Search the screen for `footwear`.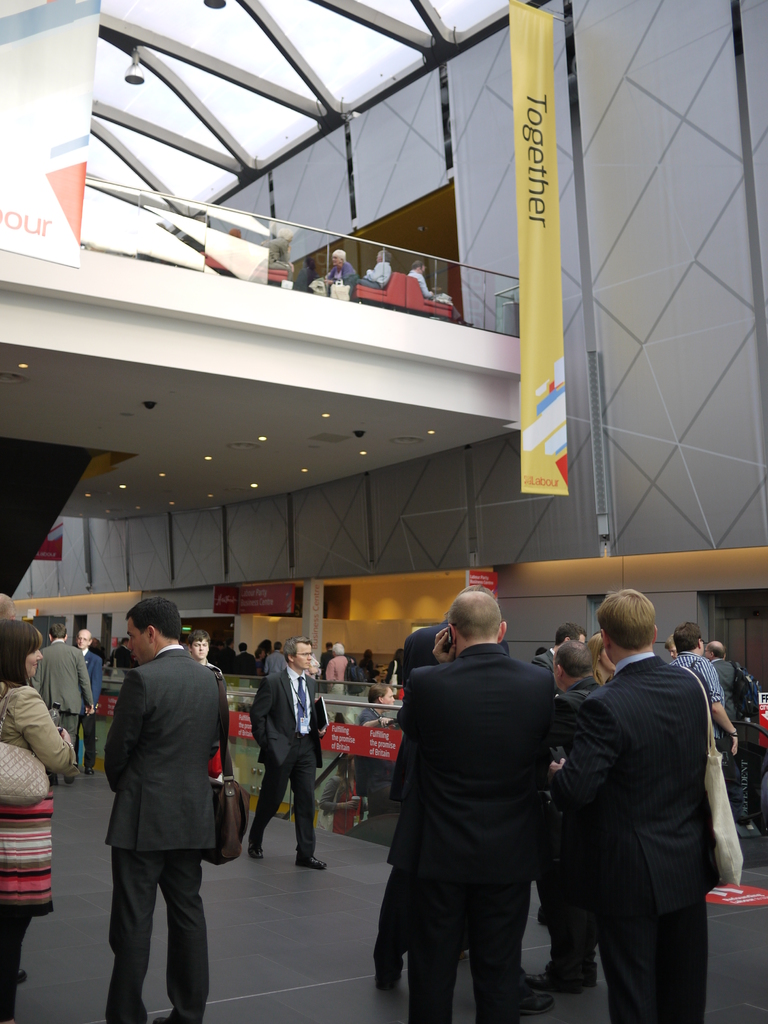
Found at bbox=(18, 972, 26, 985).
